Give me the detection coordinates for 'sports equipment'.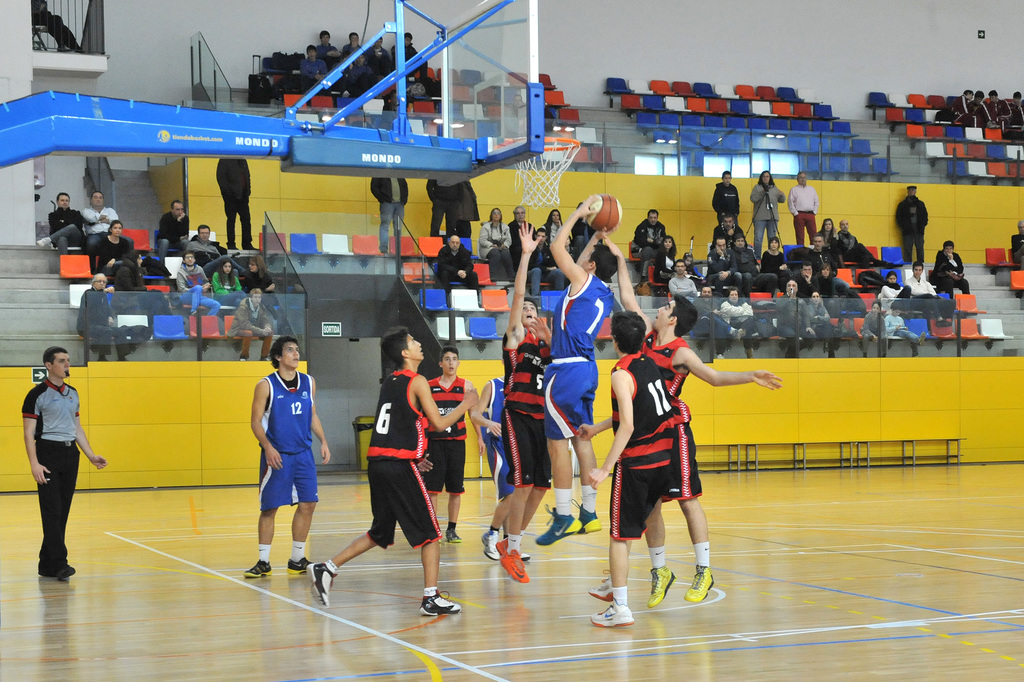
{"x1": 499, "y1": 548, "x2": 529, "y2": 583}.
